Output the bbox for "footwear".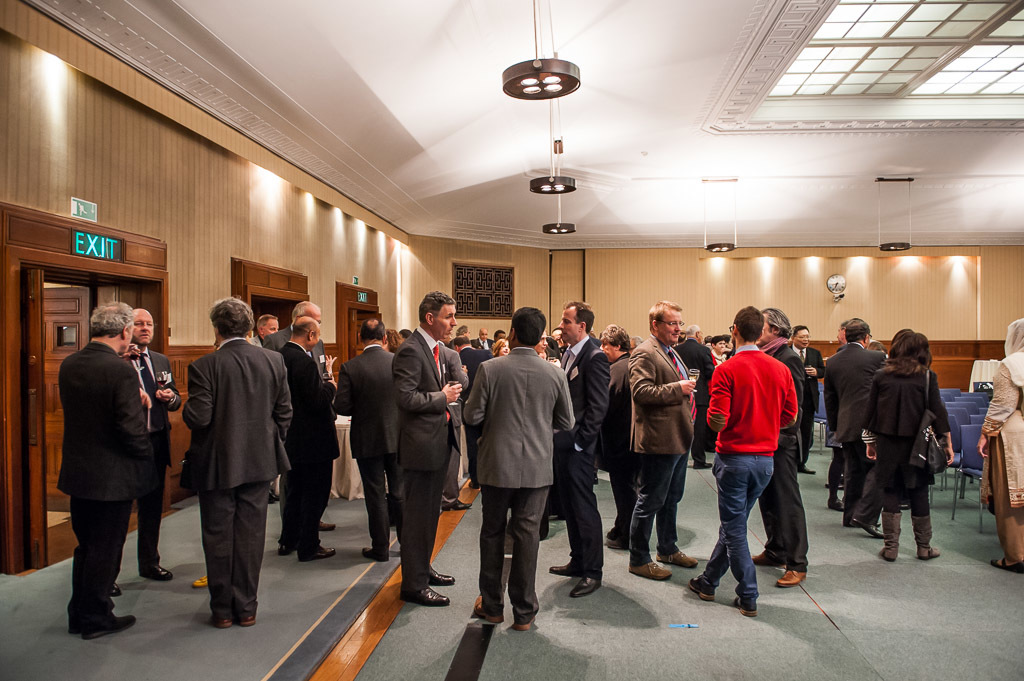
bbox=[798, 465, 813, 472].
